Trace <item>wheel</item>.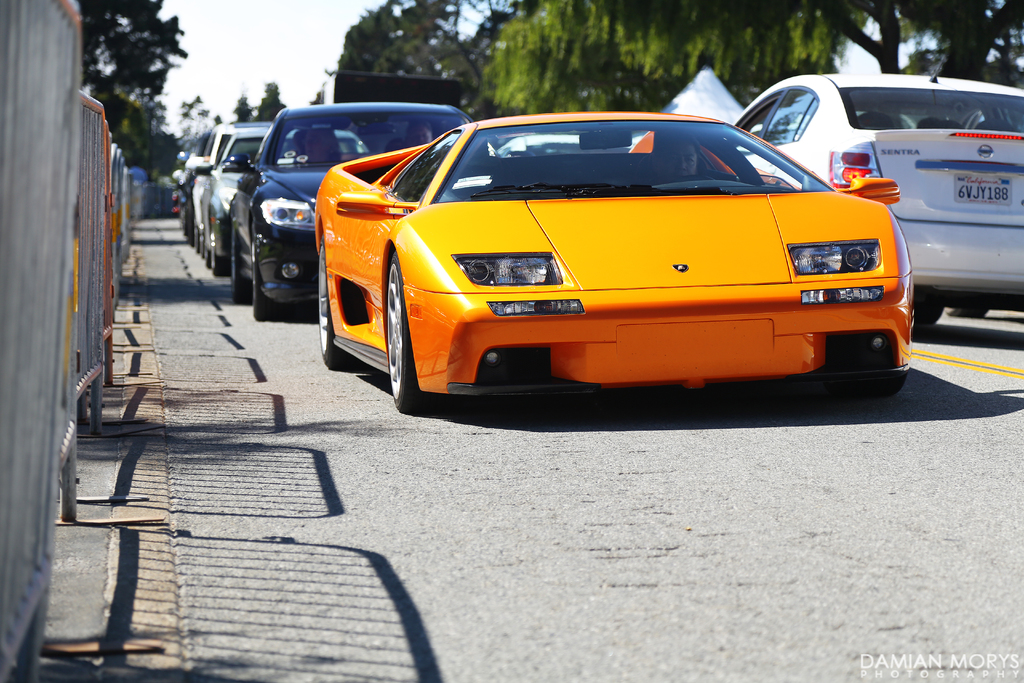
Traced to 375,239,419,388.
